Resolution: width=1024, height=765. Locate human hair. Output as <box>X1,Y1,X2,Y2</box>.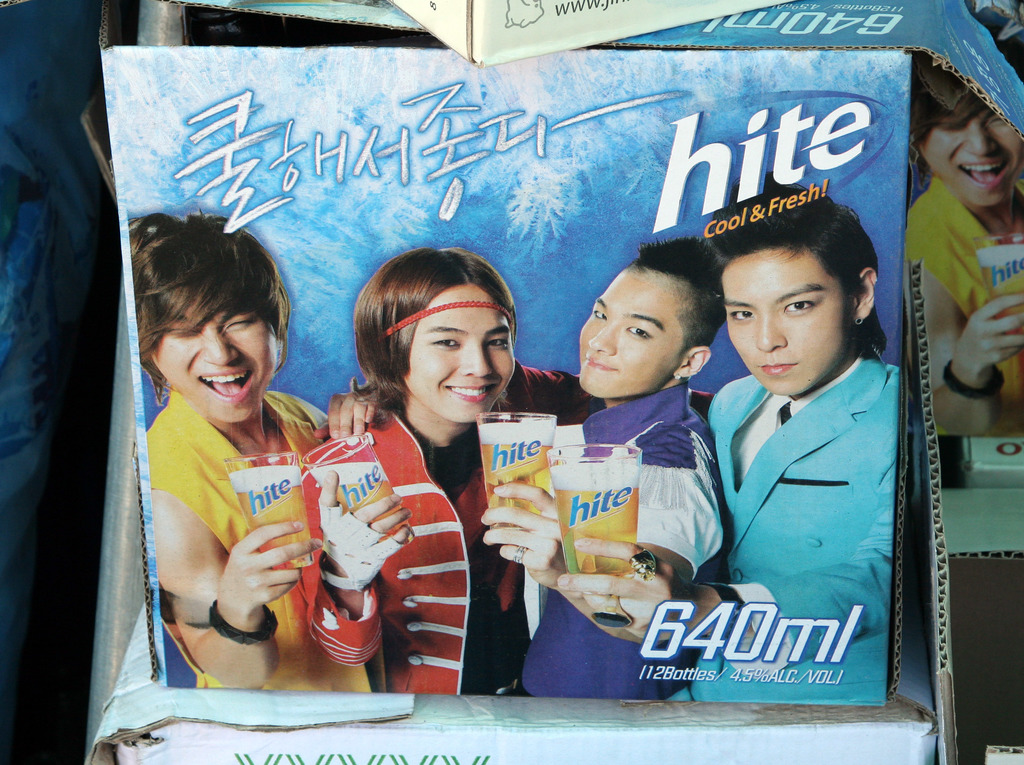
<box>345,252,522,443</box>.
